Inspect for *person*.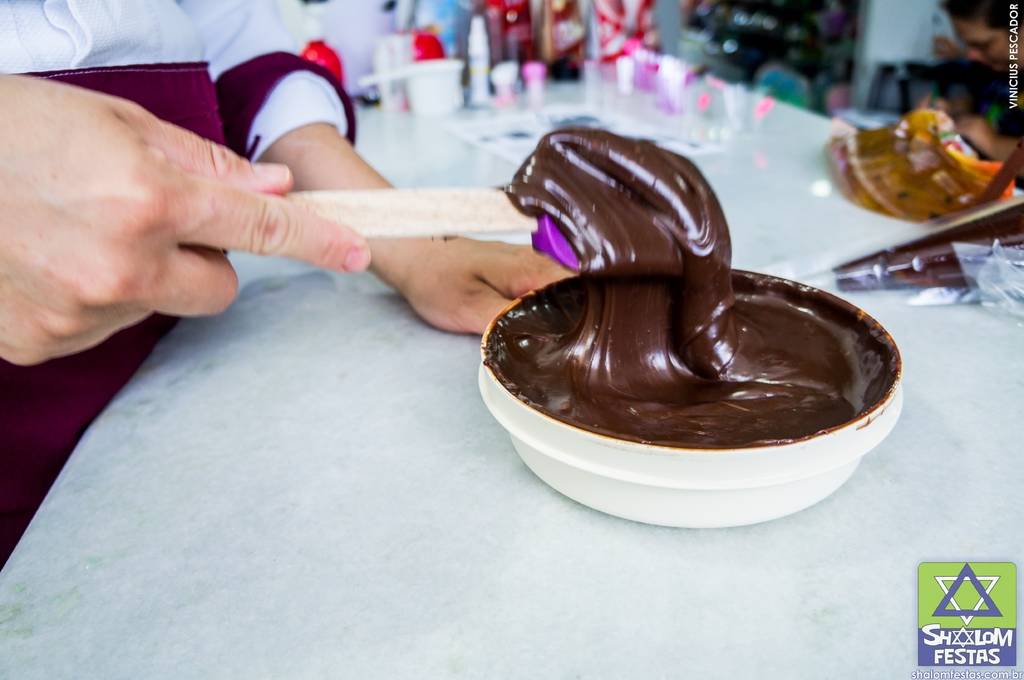
Inspection: select_region(936, 35, 1004, 117).
